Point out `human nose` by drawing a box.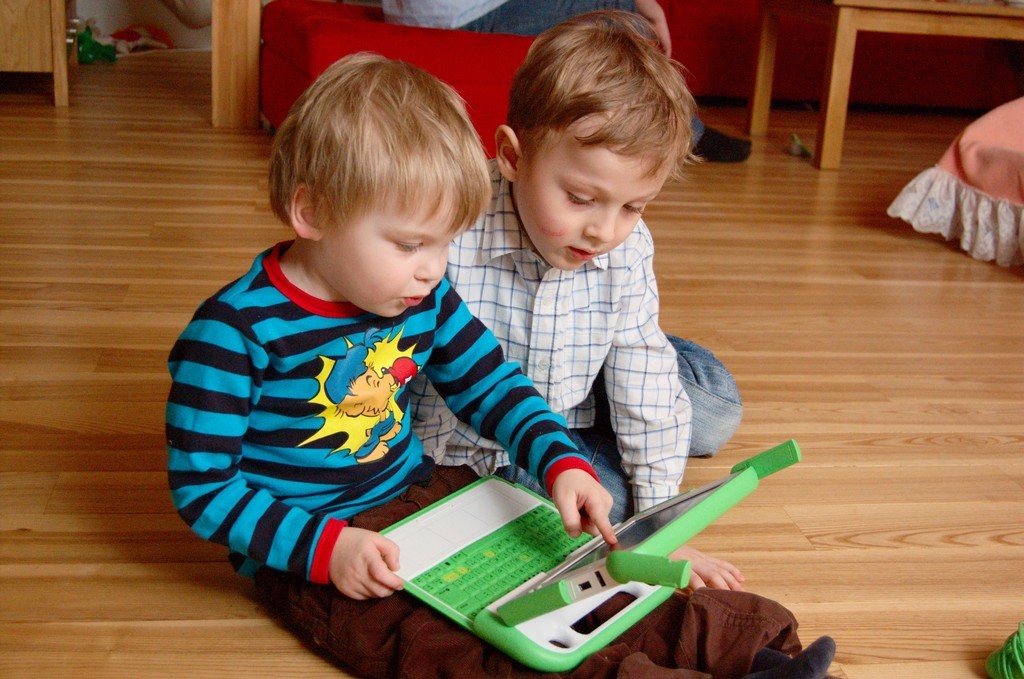
crop(583, 206, 615, 242).
